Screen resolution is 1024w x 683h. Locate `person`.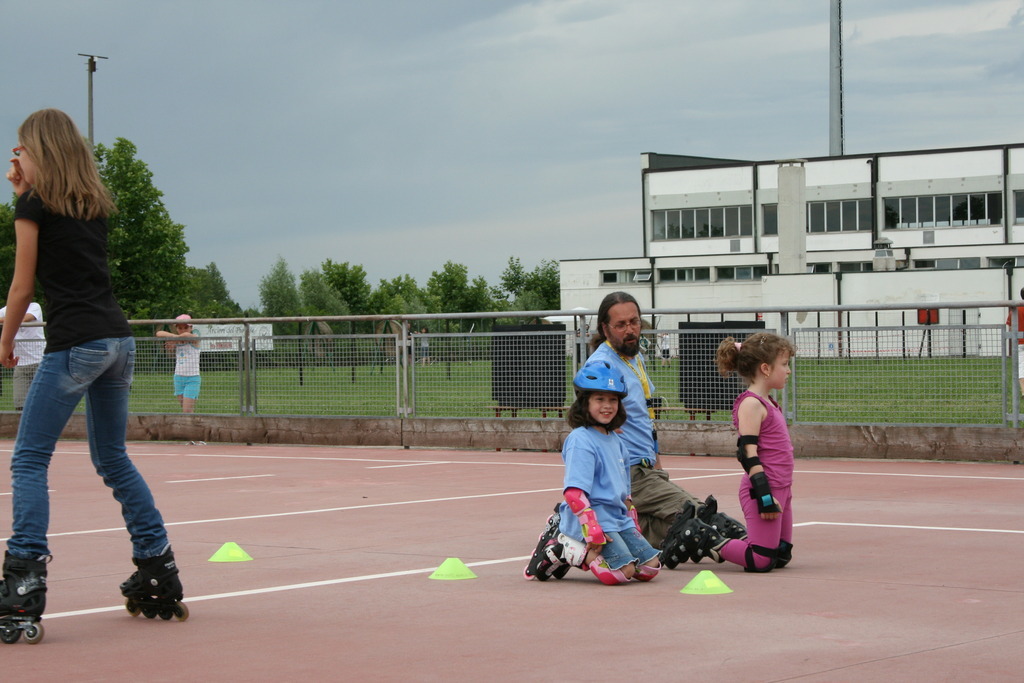
region(418, 325, 430, 365).
